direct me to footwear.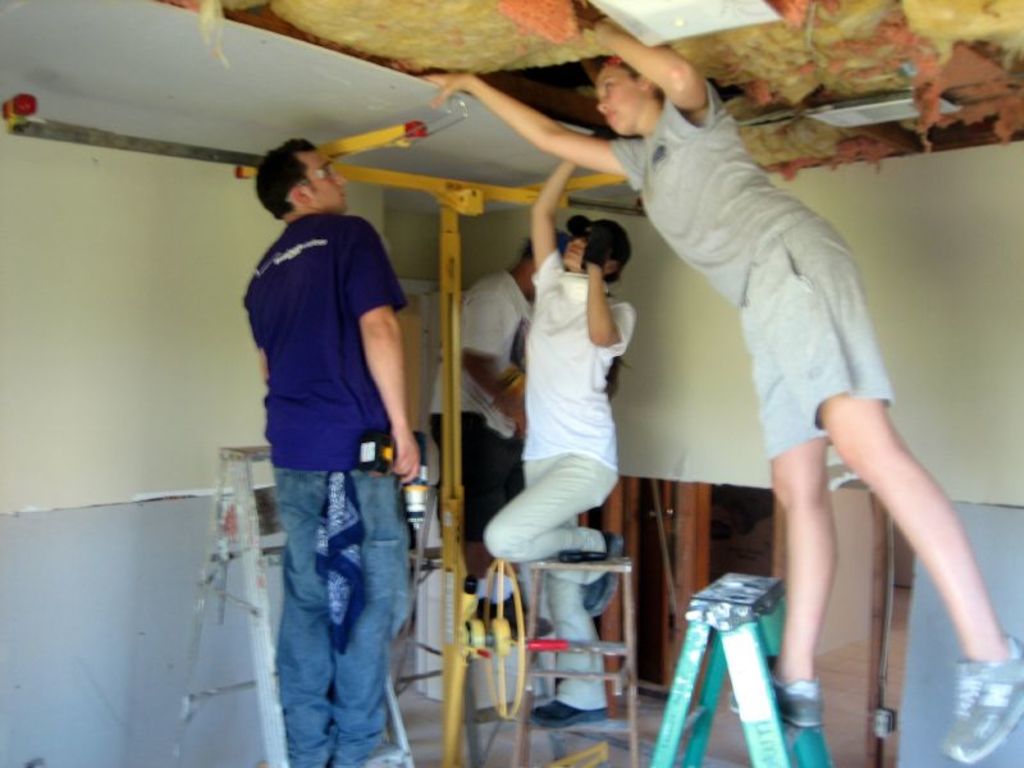
Direction: [589,530,631,625].
